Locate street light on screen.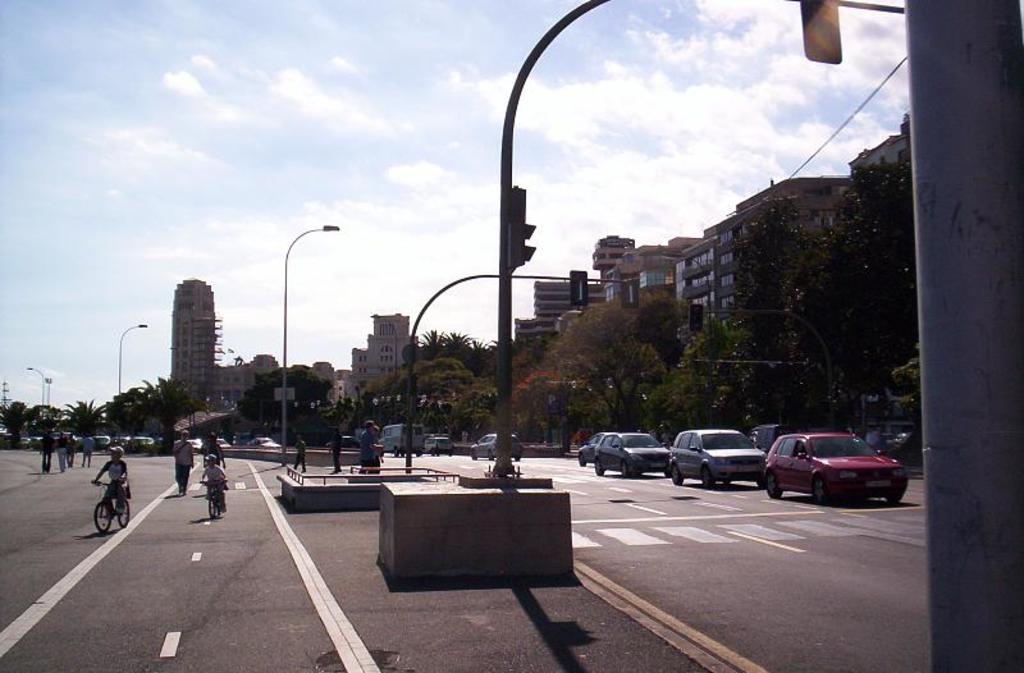
On screen at crop(116, 324, 155, 407).
